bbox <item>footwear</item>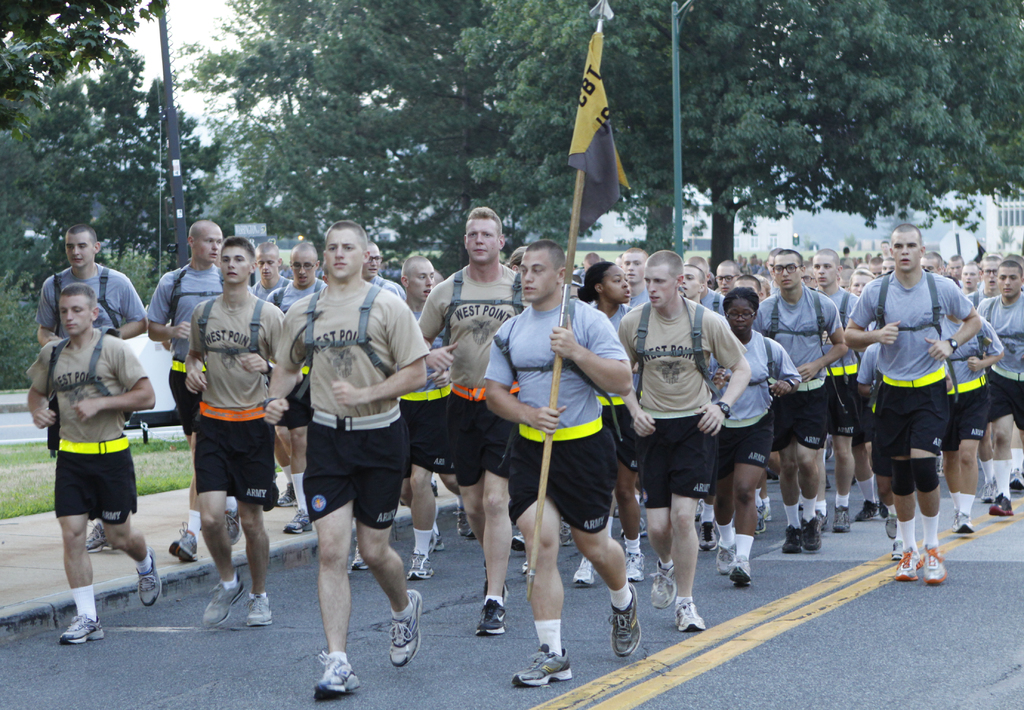
511:646:576:686
